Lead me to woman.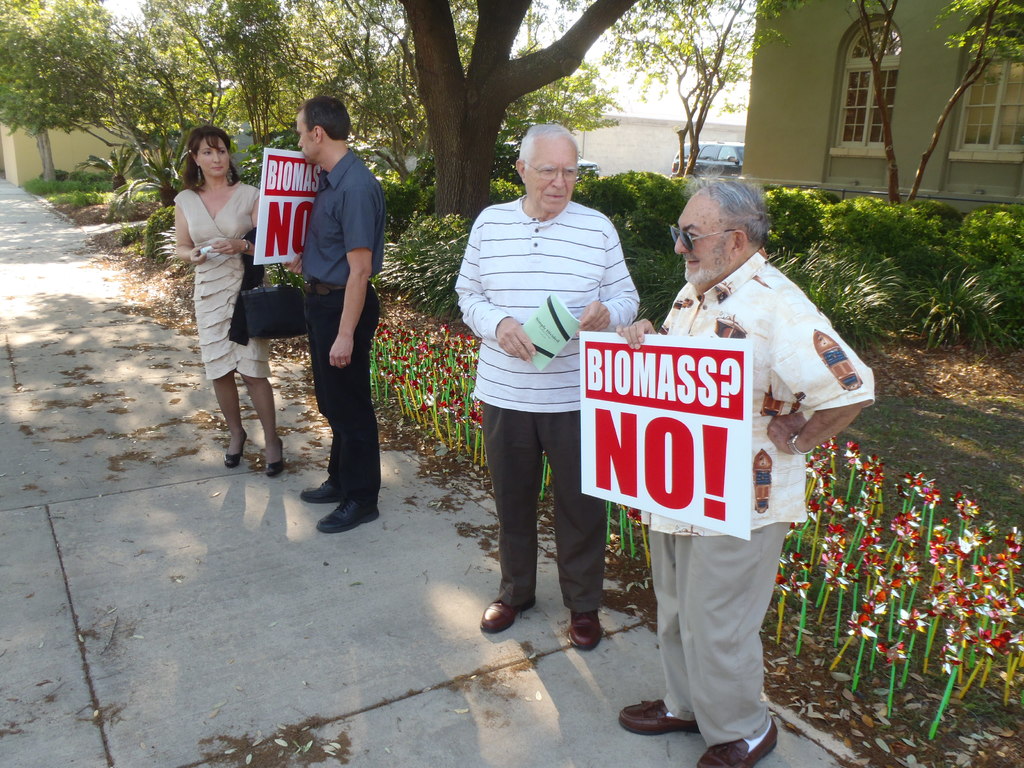
Lead to 159/110/267/471.
